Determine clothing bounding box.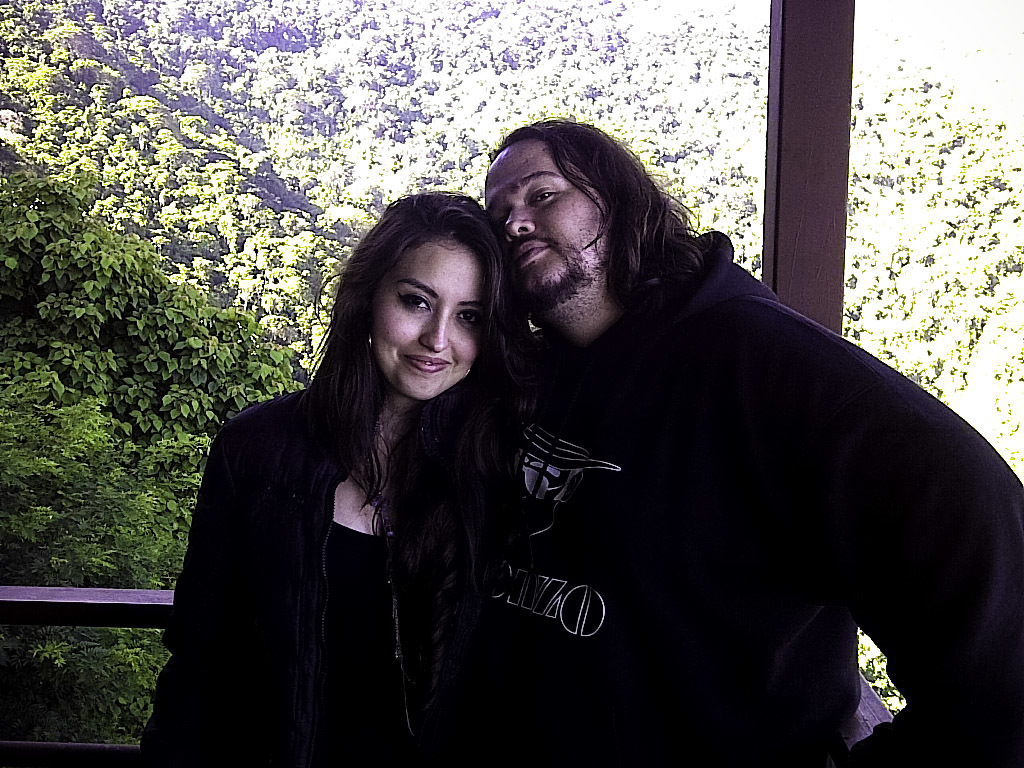
Determined: 464/200/969/755.
